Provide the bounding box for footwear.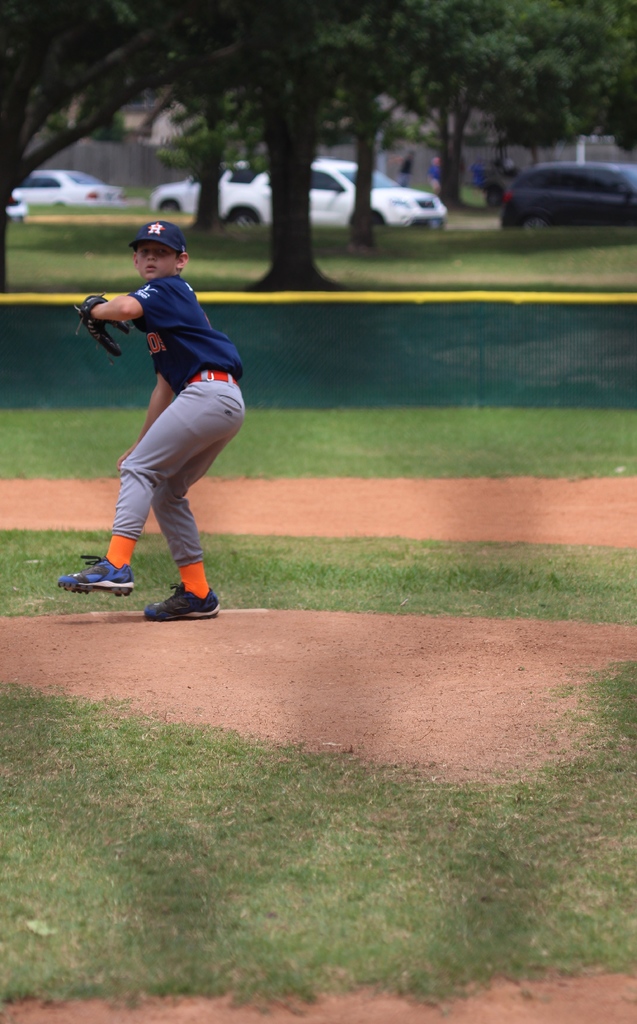
region(141, 572, 225, 622).
